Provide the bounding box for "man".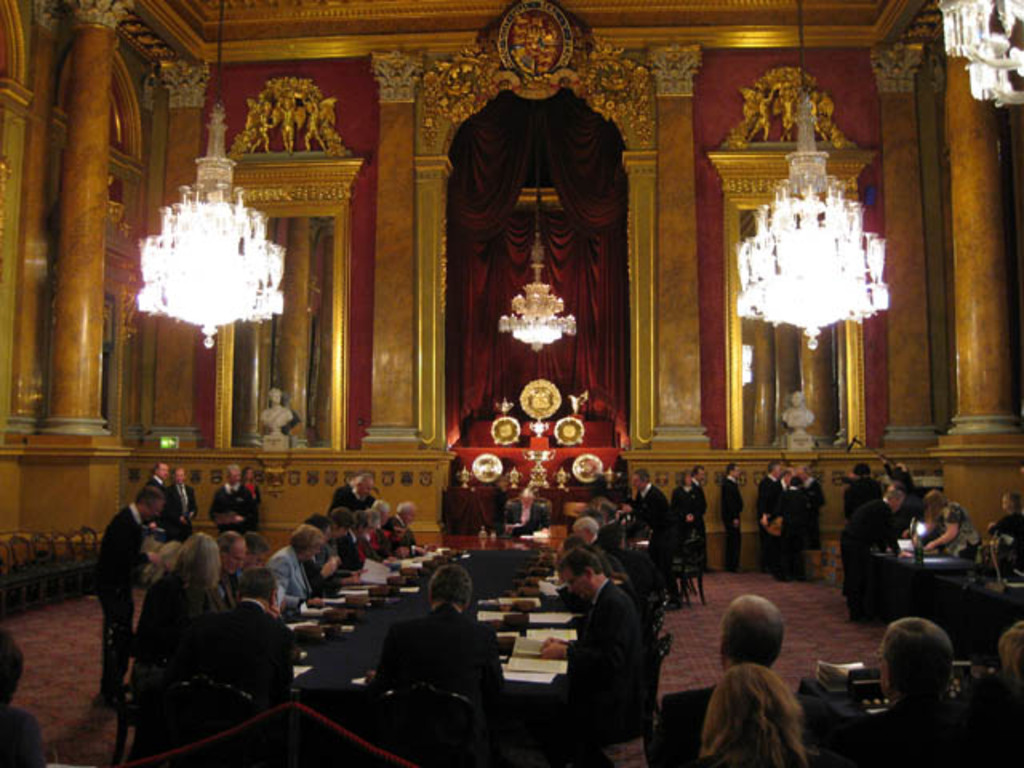
Rect(757, 458, 782, 571).
